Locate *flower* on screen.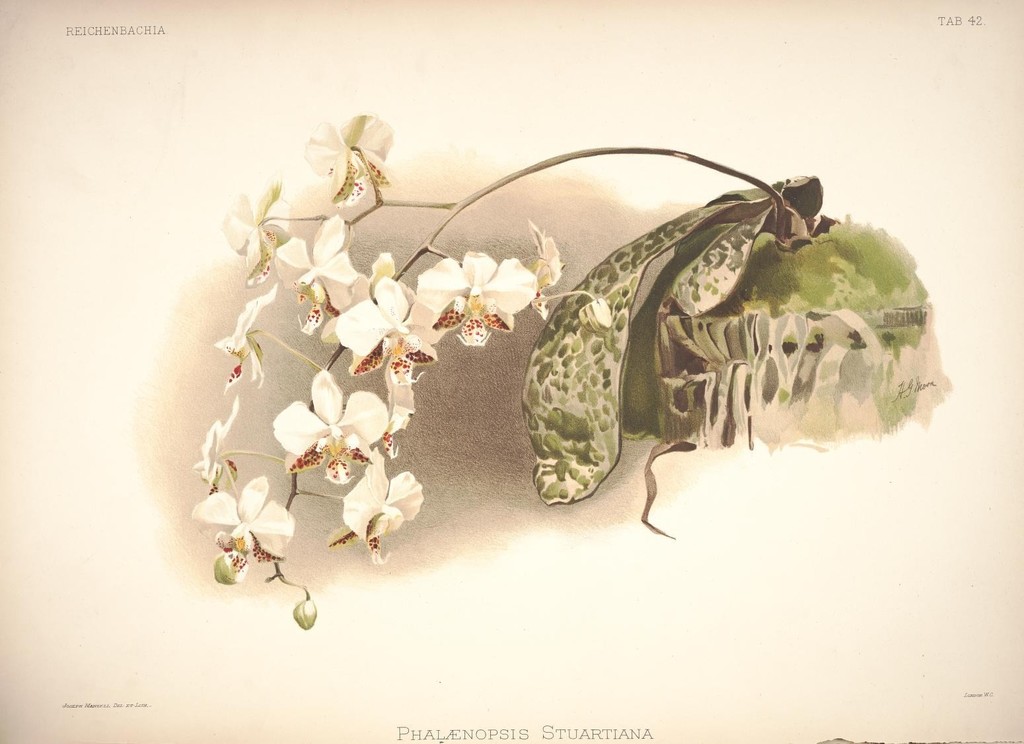
On screen at locate(308, 106, 392, 204).
